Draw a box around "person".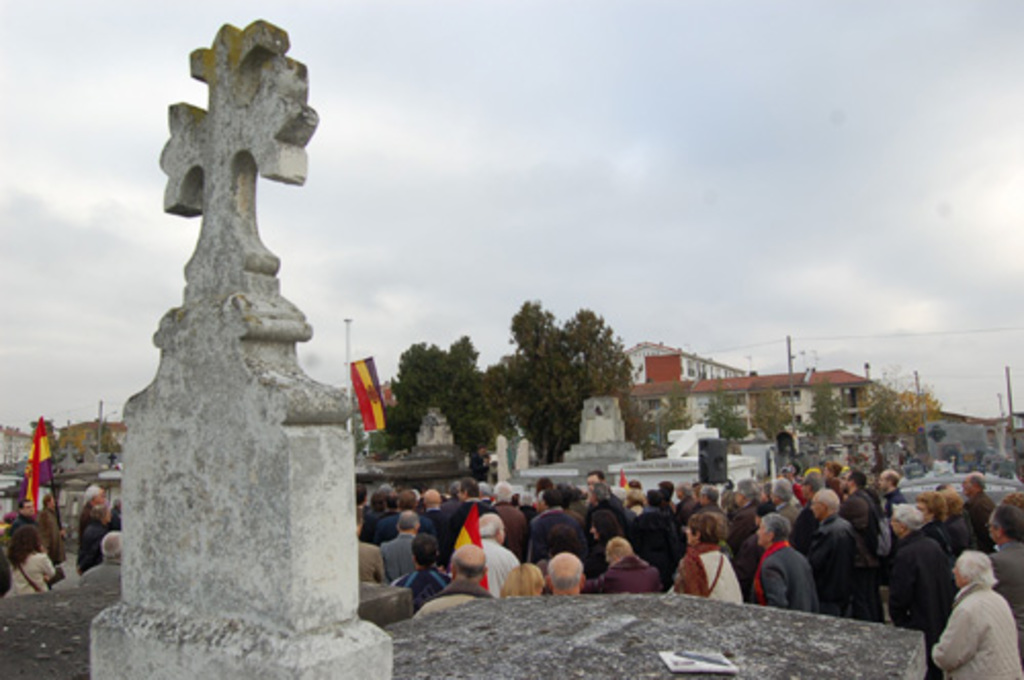
(4,500,49,547).
